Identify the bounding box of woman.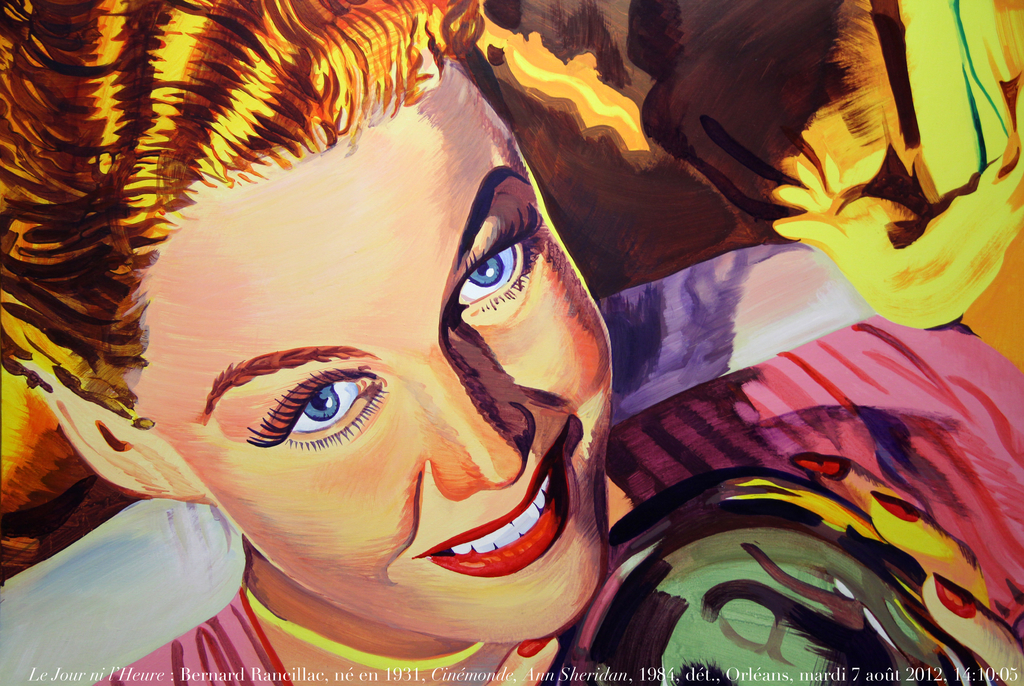
region(0, 0, 1023, 685).
